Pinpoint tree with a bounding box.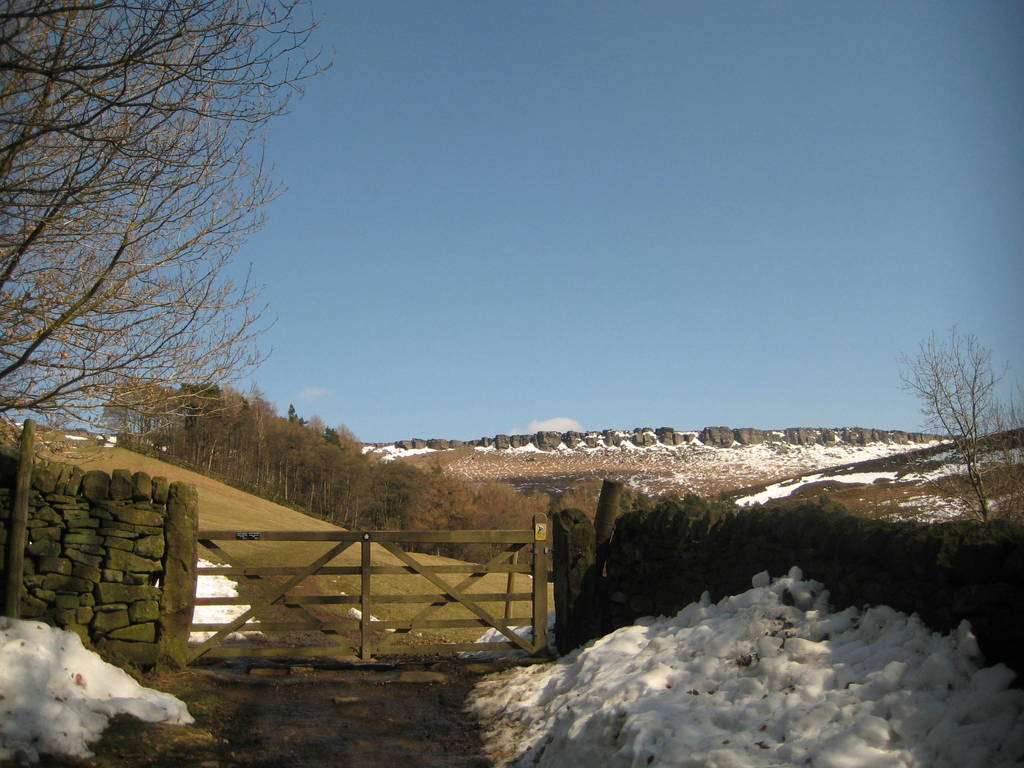
bbox=(31, 22, 307, 516).
